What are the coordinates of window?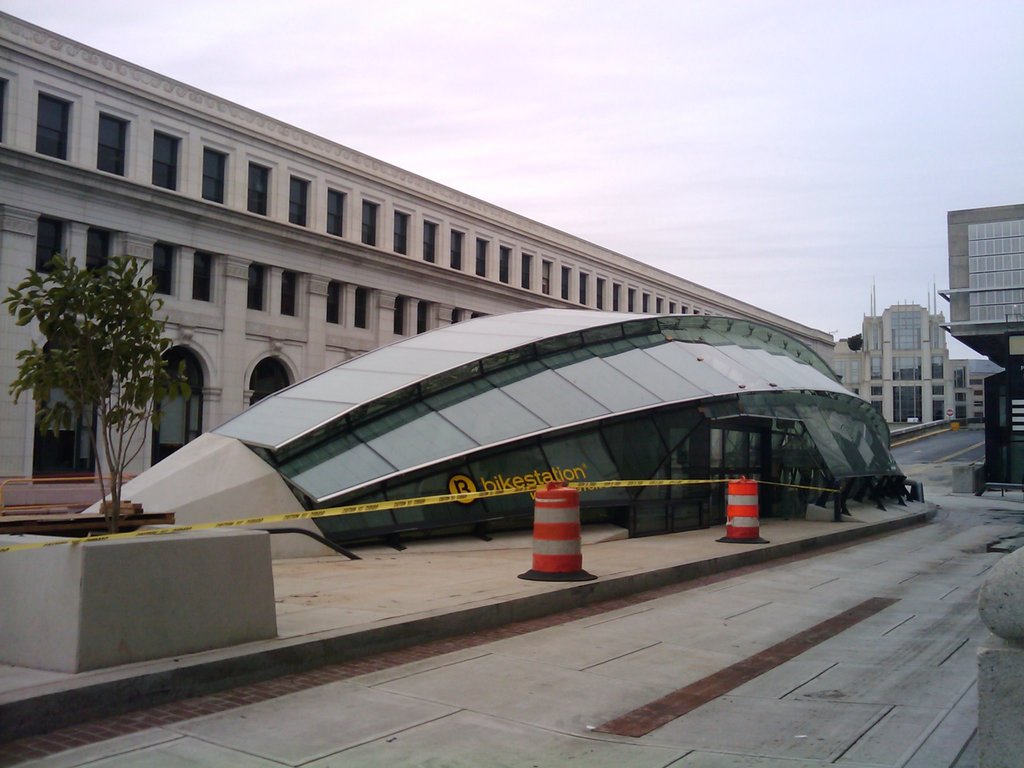
pyautogui.locateOnScreen(593, 275, 604, 312).
